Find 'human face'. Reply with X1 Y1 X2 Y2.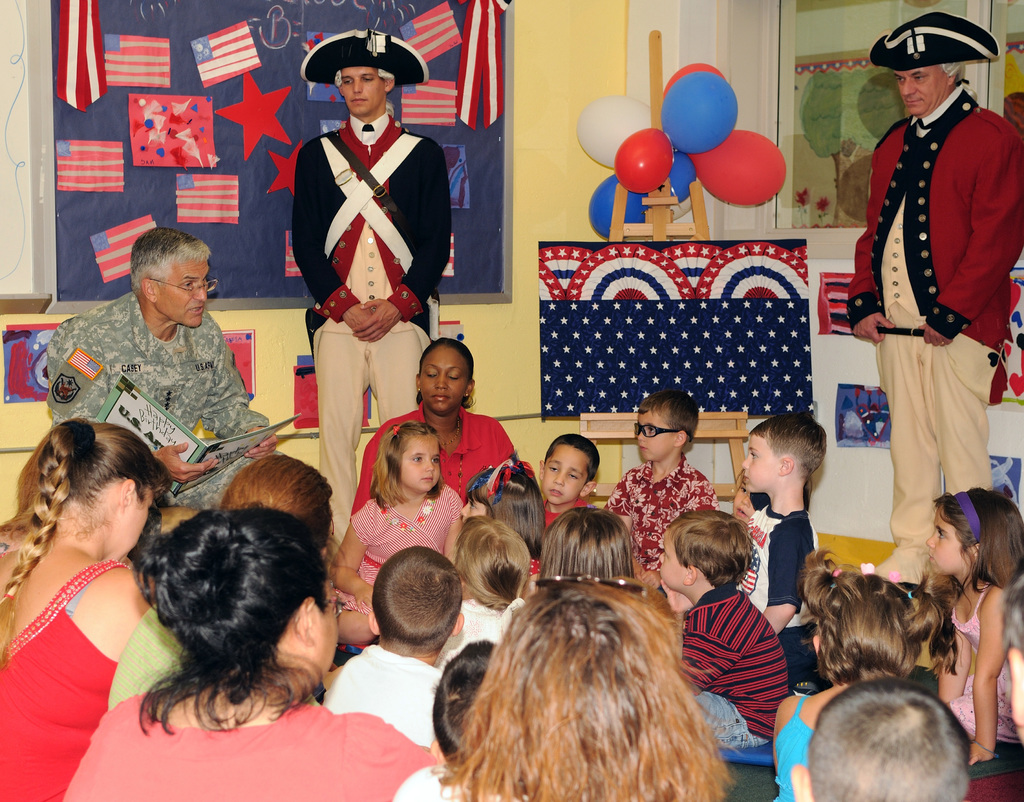
403 436 442 491.
